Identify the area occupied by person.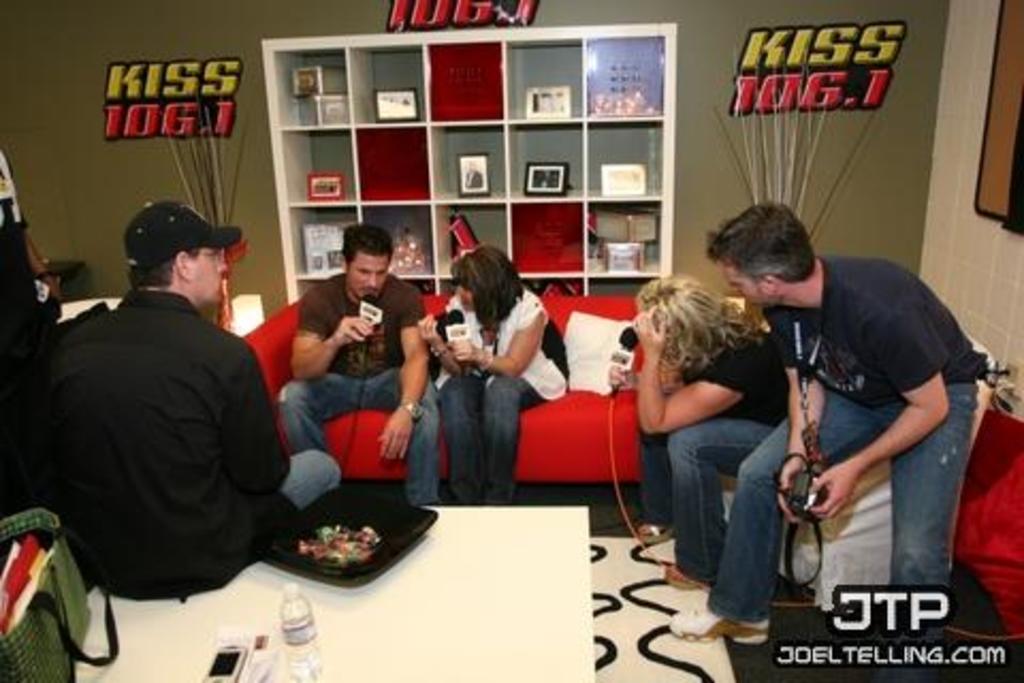
Area: {"x1": 666, "y1": 198, "x2": 983, "y2": 681}.
